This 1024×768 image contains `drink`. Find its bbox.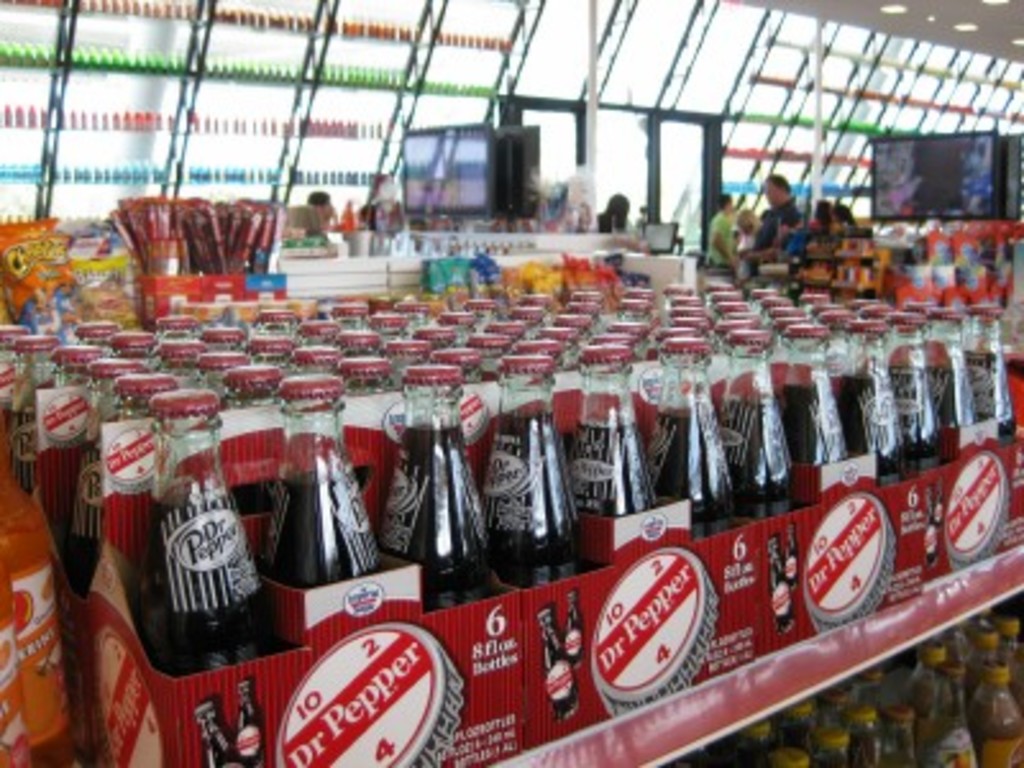
box=[566, 604, 581, 655].
